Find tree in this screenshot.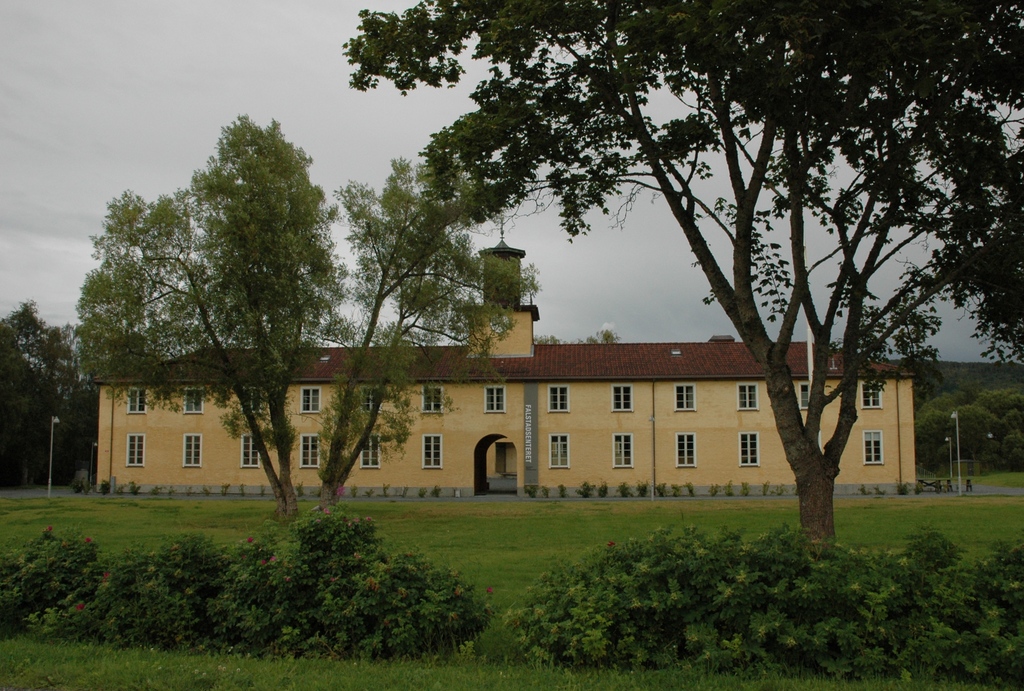
The bounding box for tree is bbox(73, 129, 420, 487).
